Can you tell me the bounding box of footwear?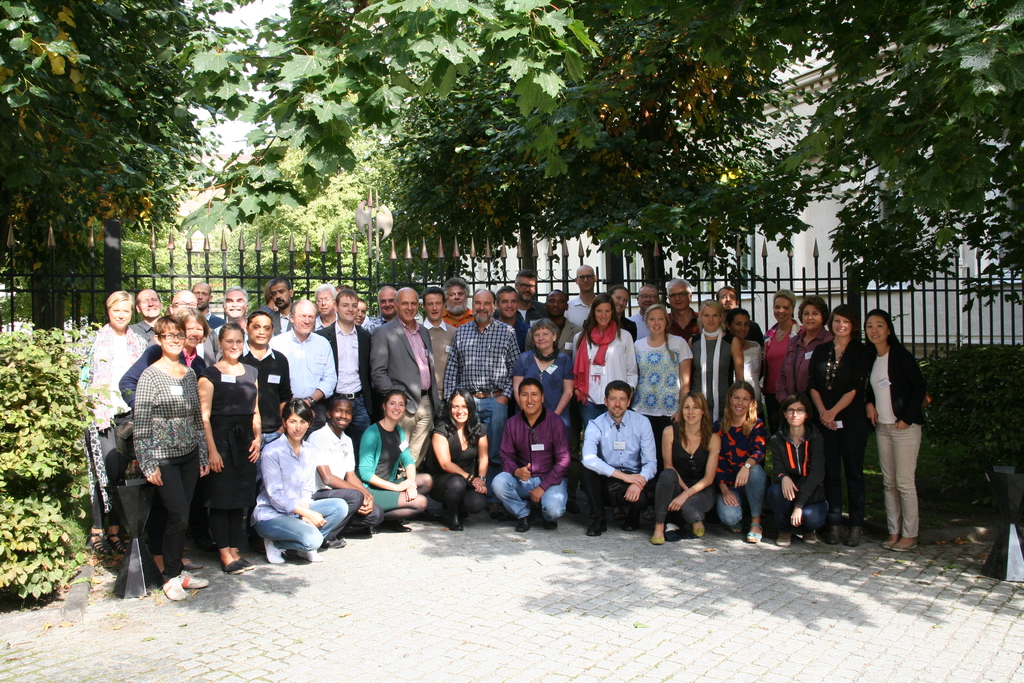
<box>582,514,613,541</box>.
